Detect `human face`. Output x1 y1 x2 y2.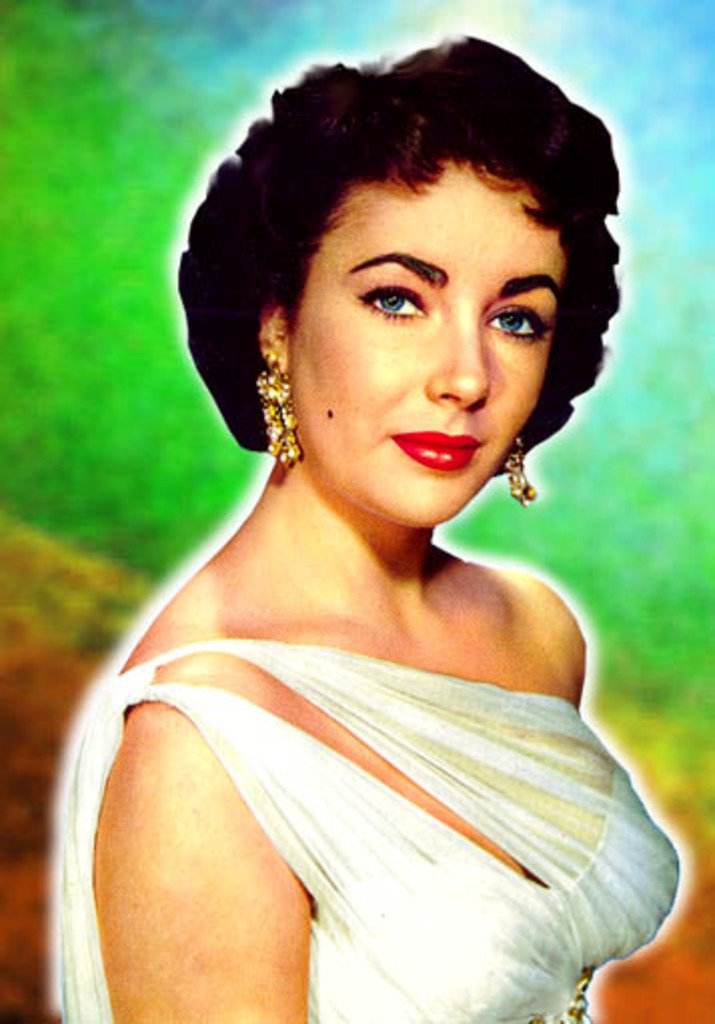
290 194 563 525.
